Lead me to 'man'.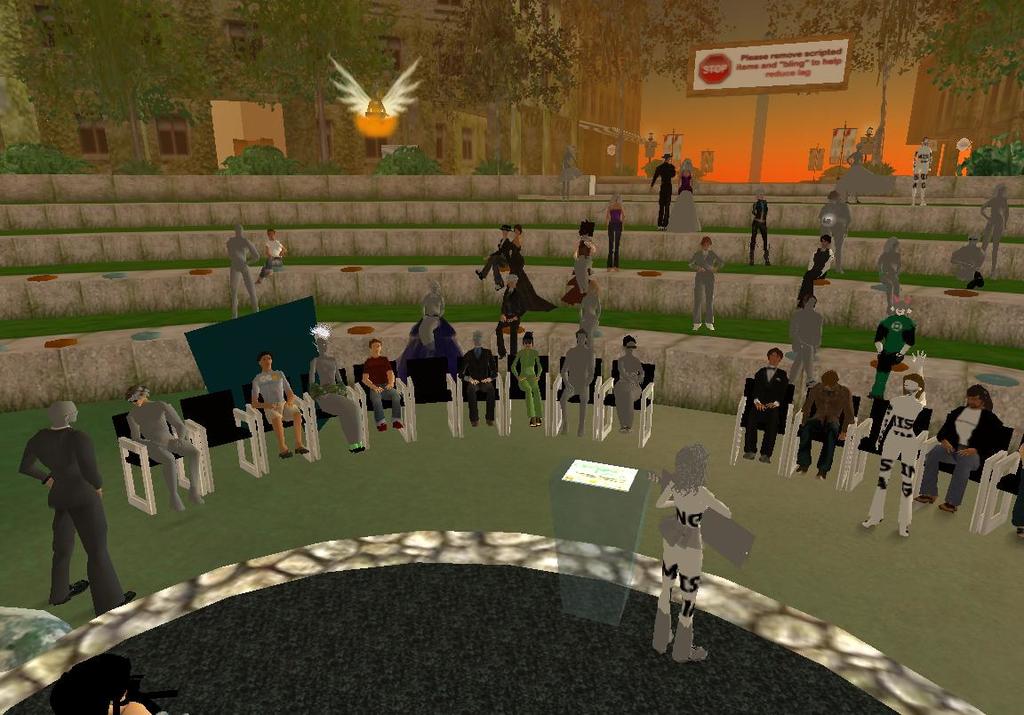
Lead to BBox(473, 220, 522, 296).
